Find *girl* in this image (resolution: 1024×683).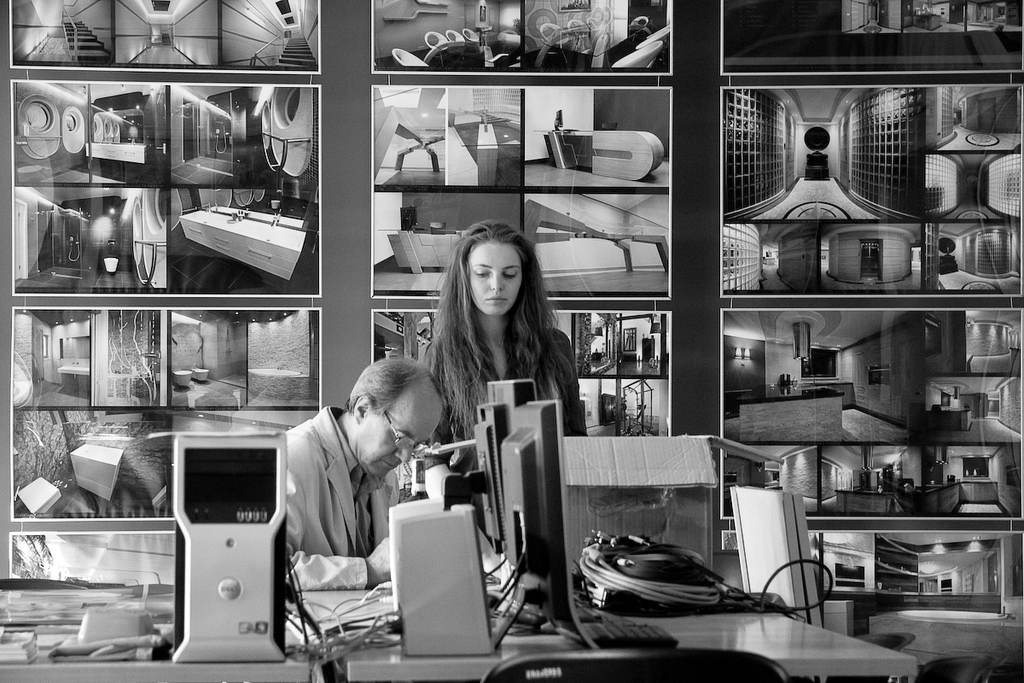
Rect(424, 214, 579, 476).
